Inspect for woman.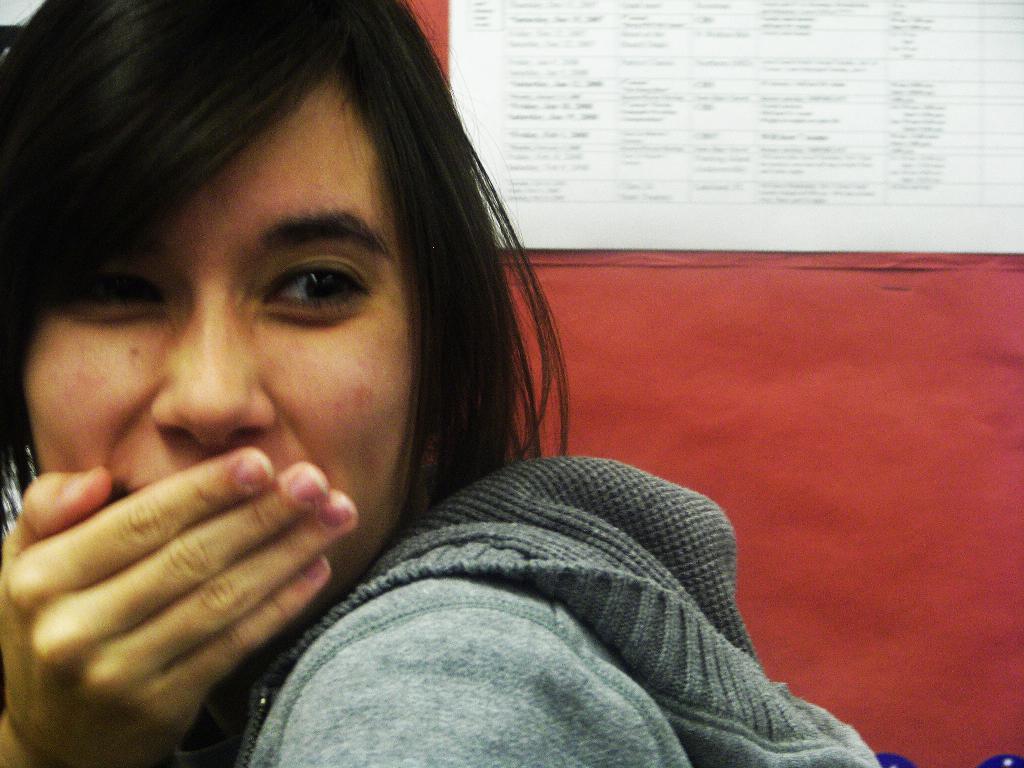
Inspection: left=0, top=15, right=773, bottom=767.
